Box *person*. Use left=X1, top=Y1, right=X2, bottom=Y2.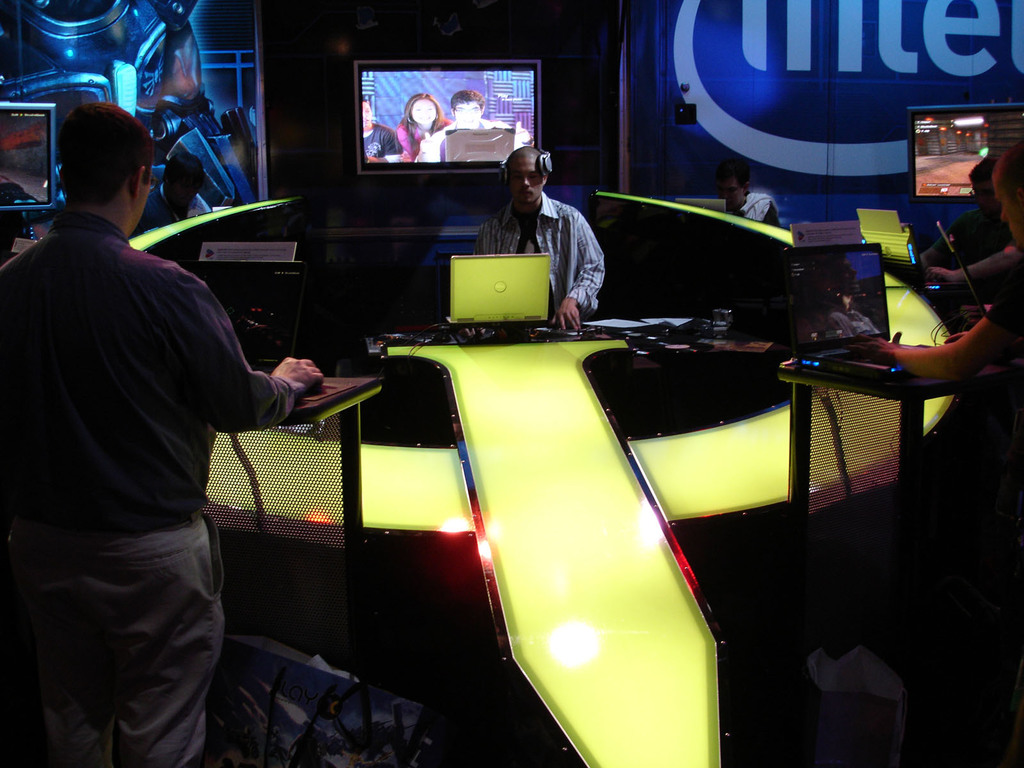
left=420, top=94, right=508, bottom=157.
